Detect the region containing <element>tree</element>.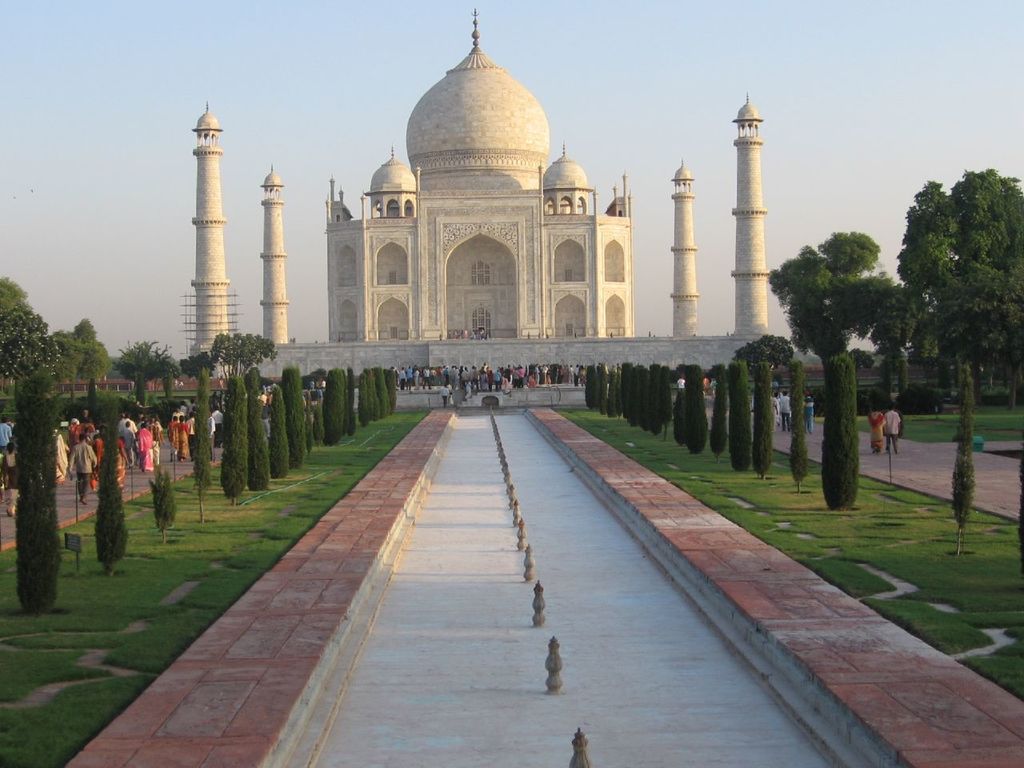
box=[176, 351, 216, 375].
